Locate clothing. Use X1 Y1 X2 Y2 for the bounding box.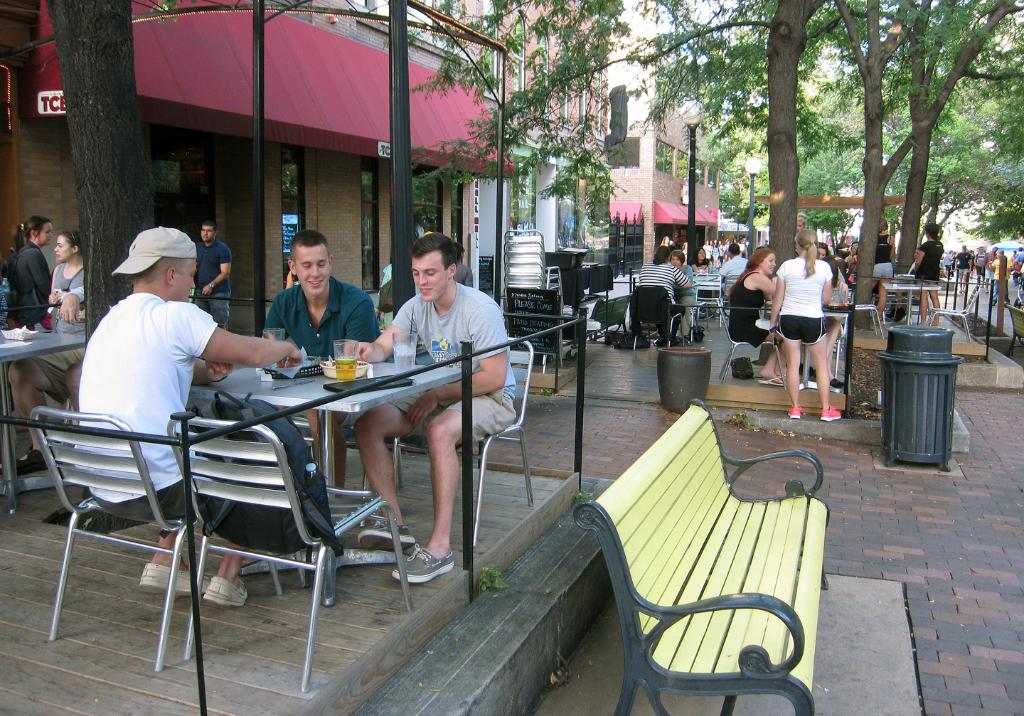
58 247 92 325.
